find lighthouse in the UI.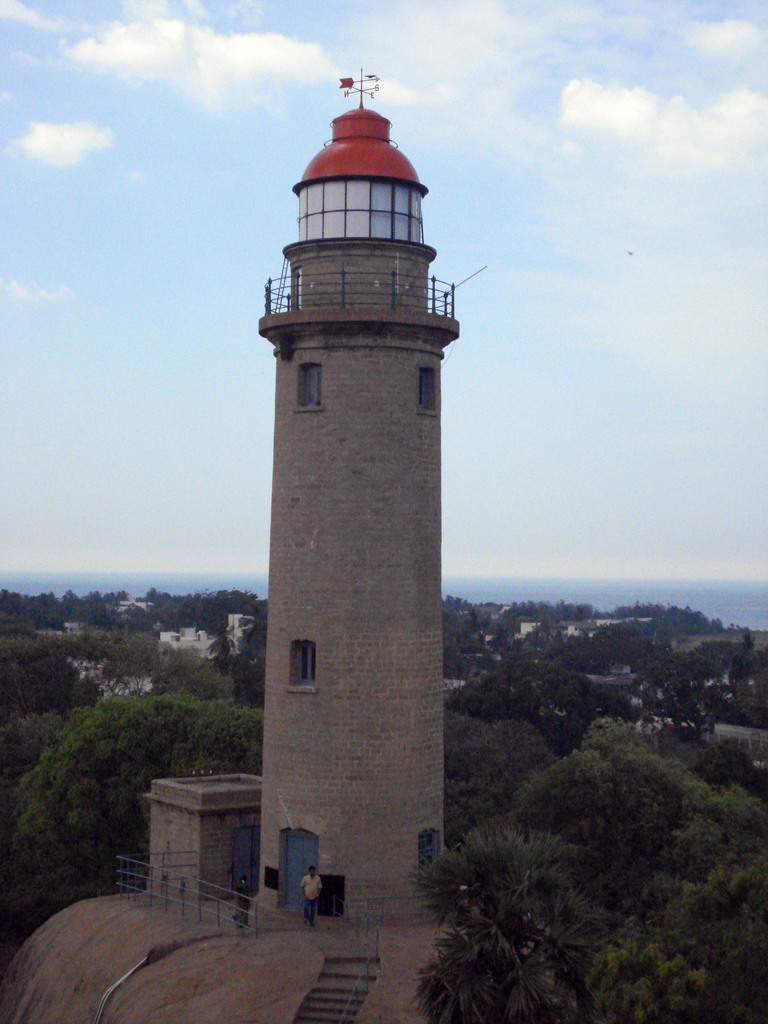
UI element at box(253, 64, 456, 932).
